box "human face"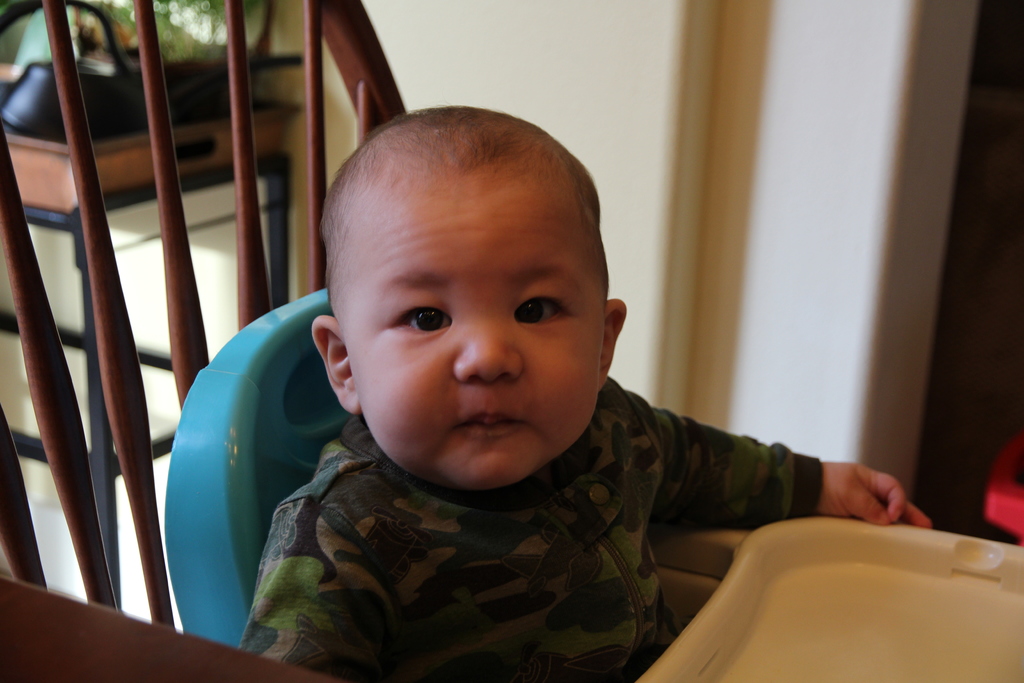
339:154:601:489
